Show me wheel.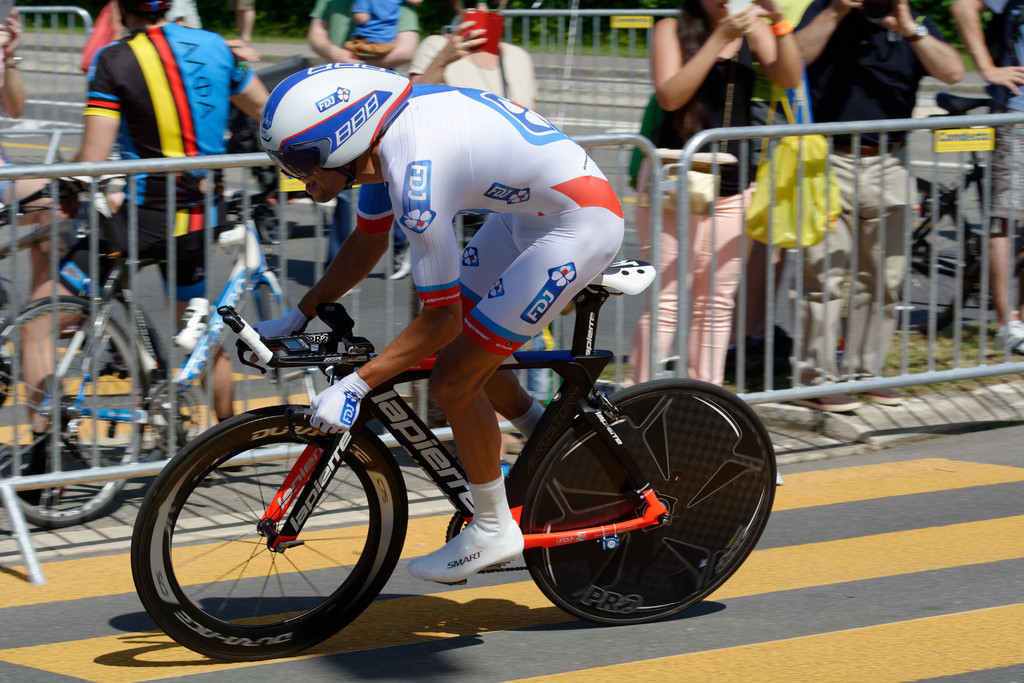
wheel is here: x1=131 y1=407 x2=409 y2=662.
